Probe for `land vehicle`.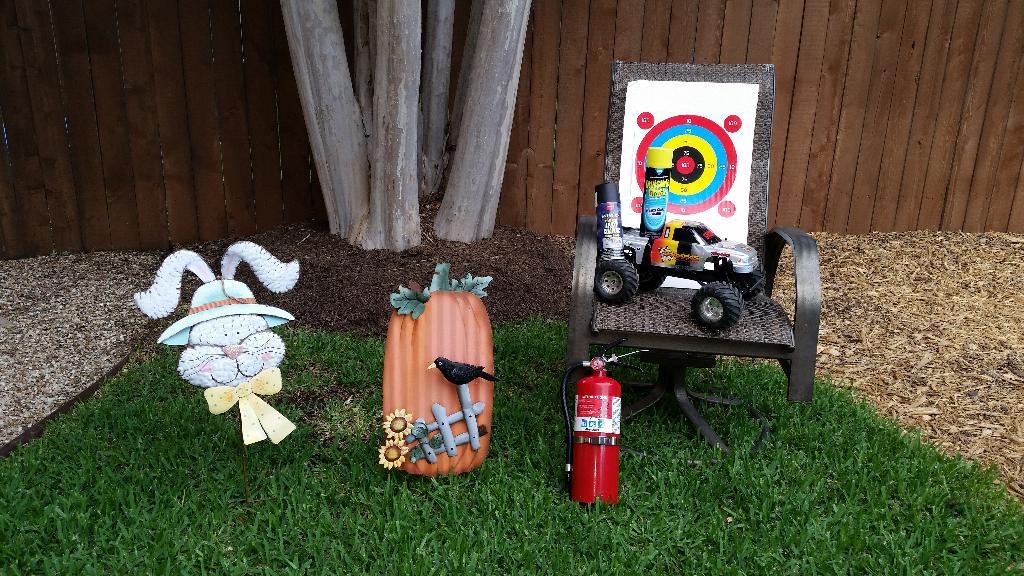
Probe result: crop(591, 214, 767, 326).
